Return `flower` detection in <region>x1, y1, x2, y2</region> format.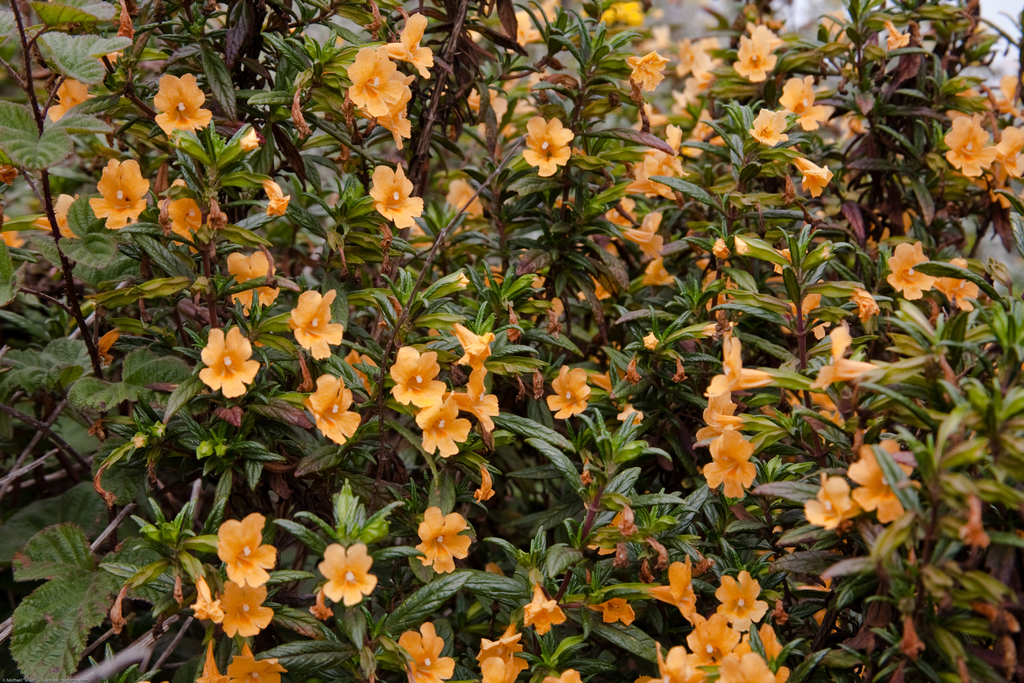
<region>198, 329, 259, 399</region>.
